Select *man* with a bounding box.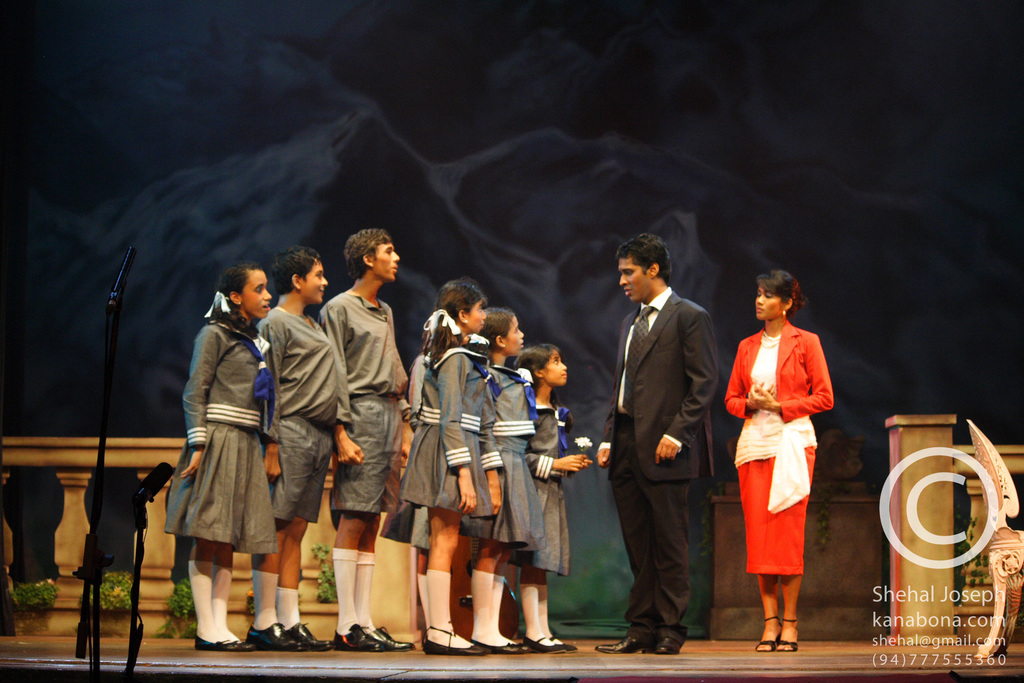
607/227/743/655.
